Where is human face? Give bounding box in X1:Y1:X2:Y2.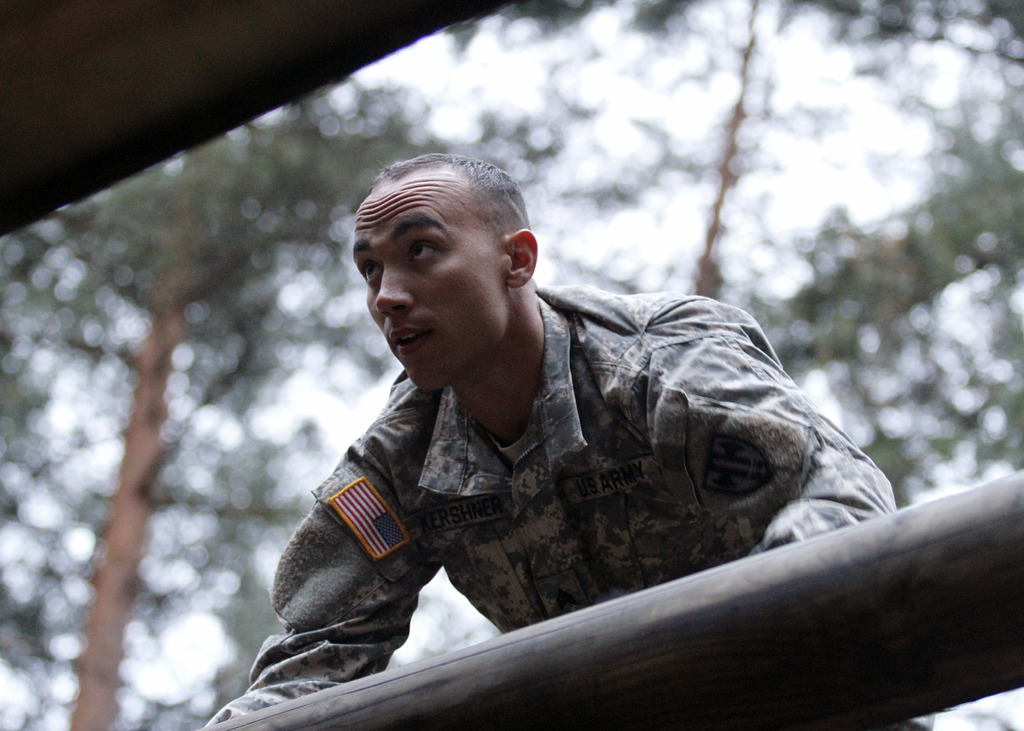
352:177:507:392.
